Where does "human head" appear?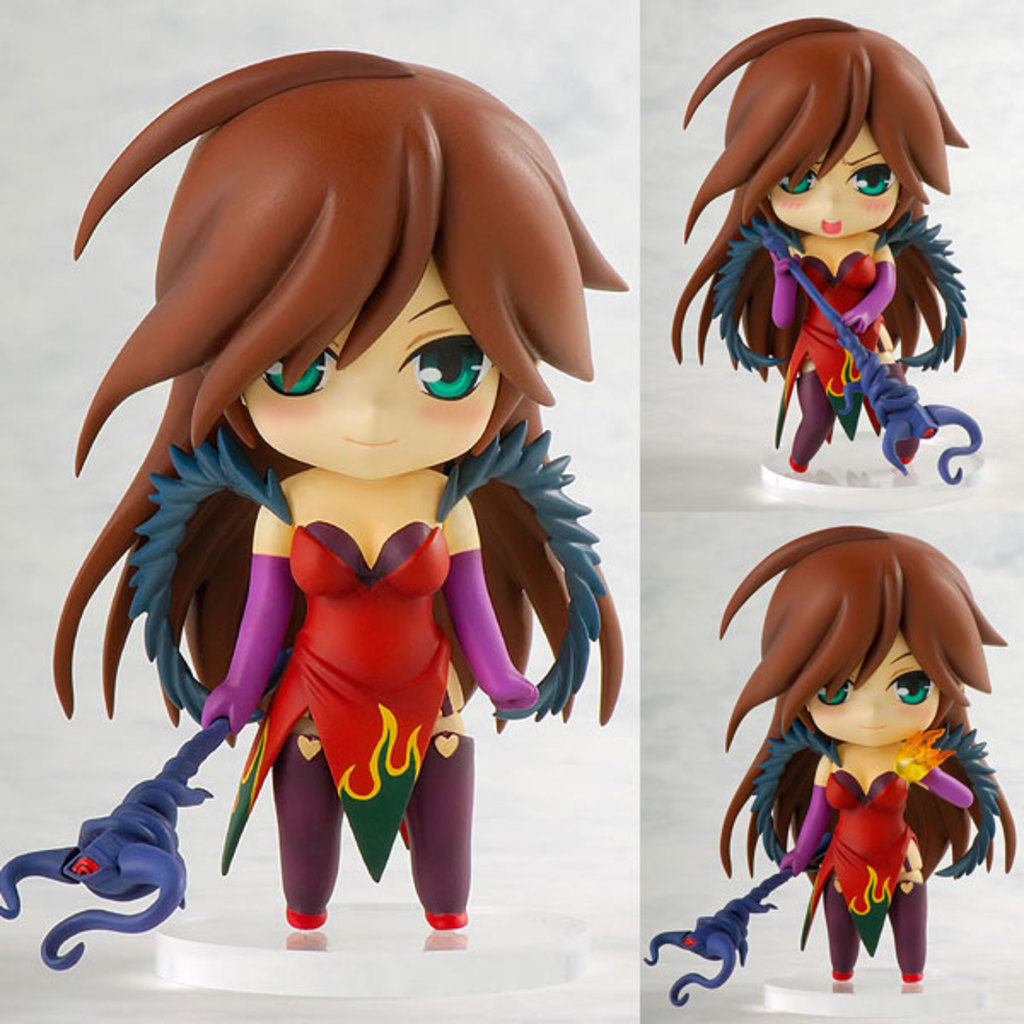
Appears at detection(167, 48, 604, 485).
